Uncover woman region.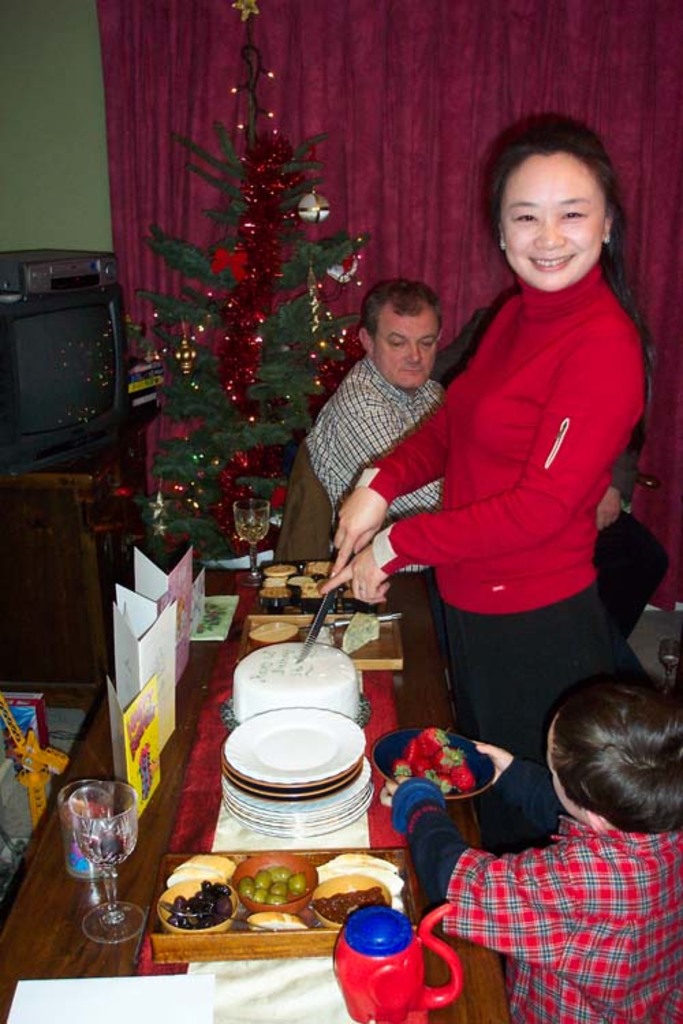
Uncovered: BBox(370, 100, 660, 840).
